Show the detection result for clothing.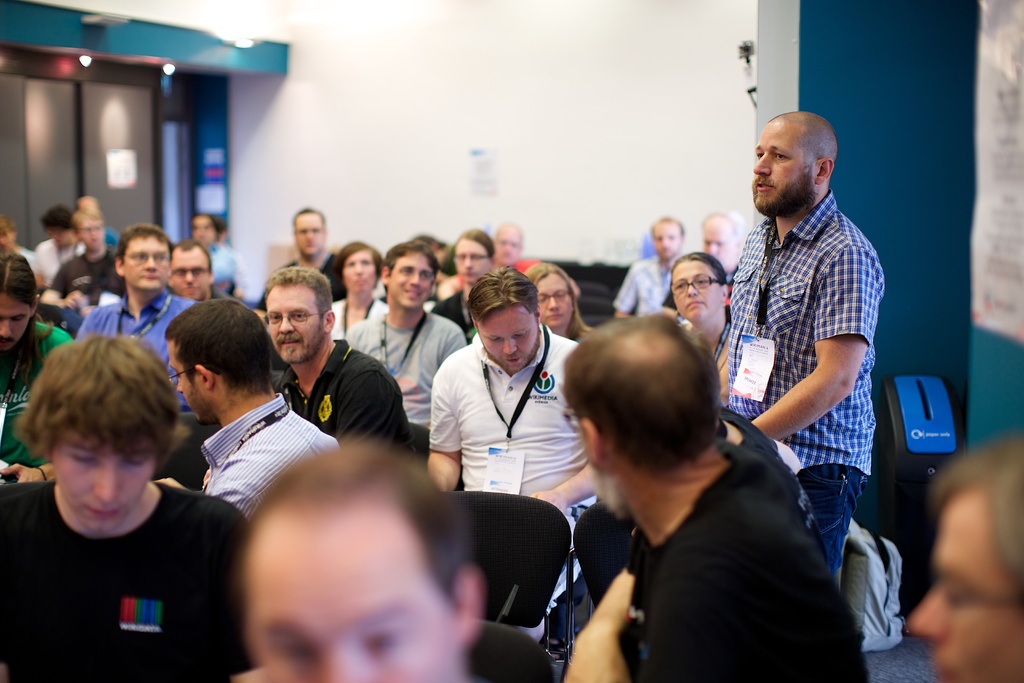
bbox(511, 252, 548, 276).
